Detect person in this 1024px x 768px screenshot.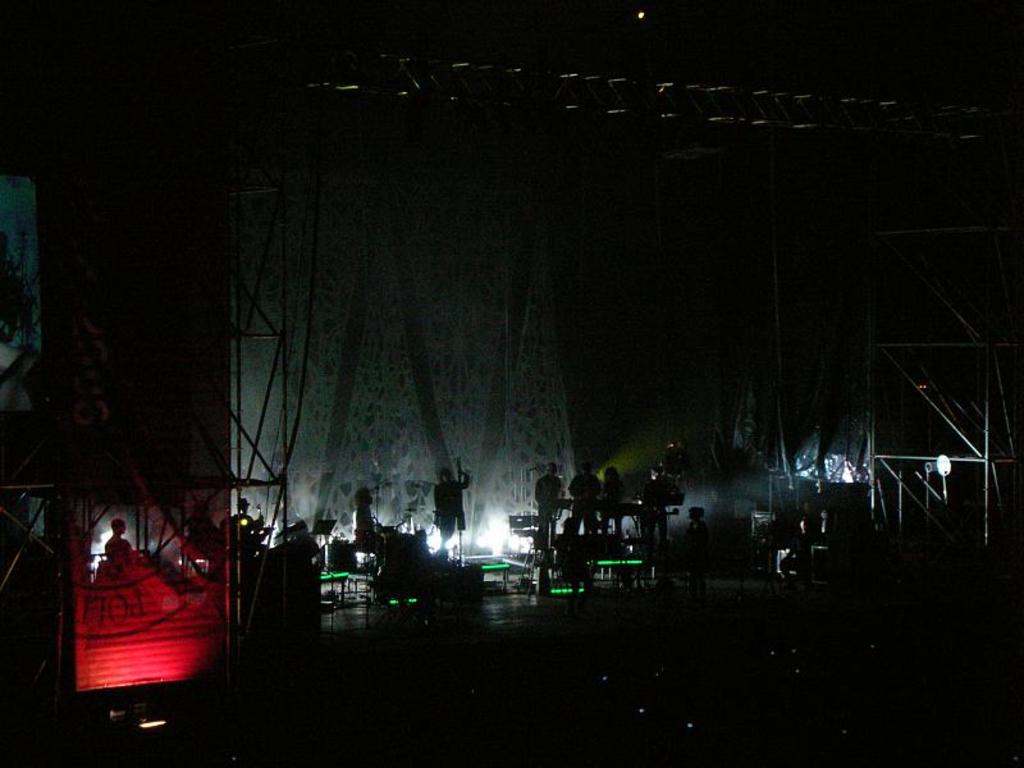
Detection: box=[678, 494, 704, 594].
